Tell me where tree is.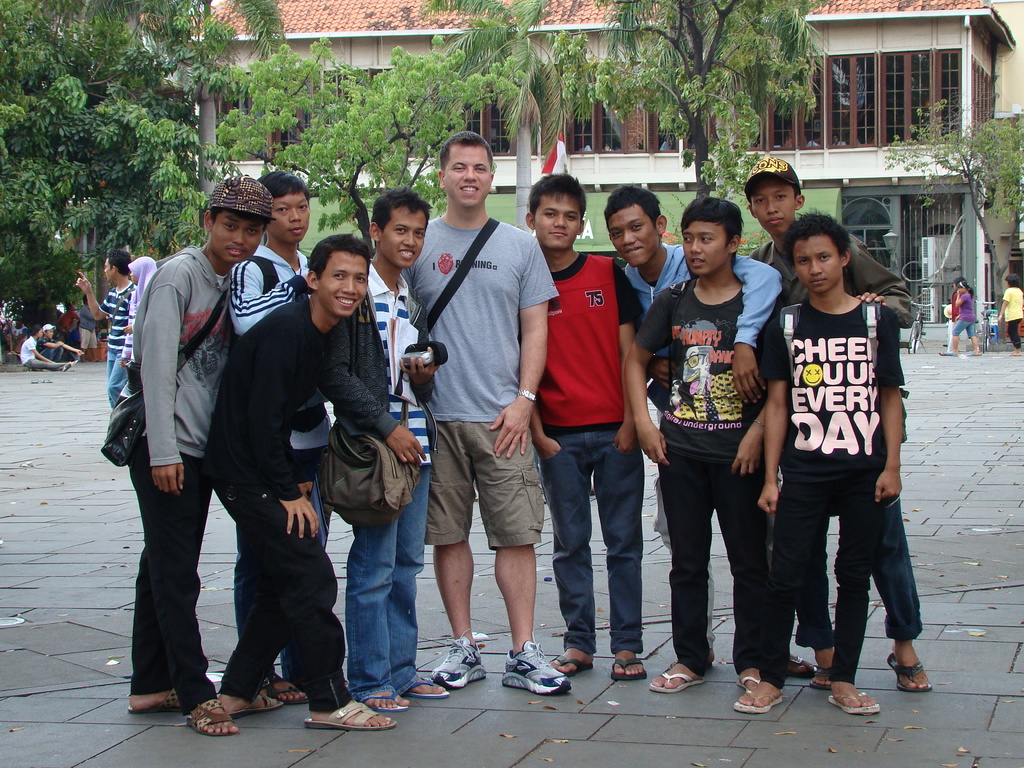
tree is at BBox(426, 0, 594, 239).
